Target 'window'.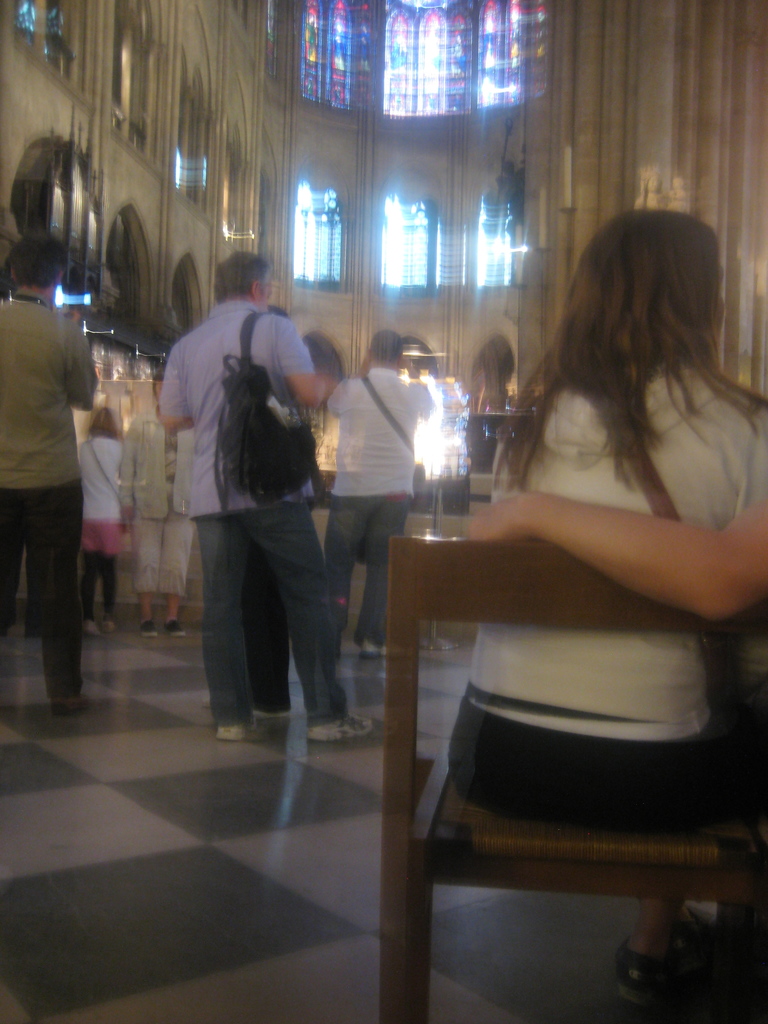
Target region: bbox=(457, 188, 536, 297).
